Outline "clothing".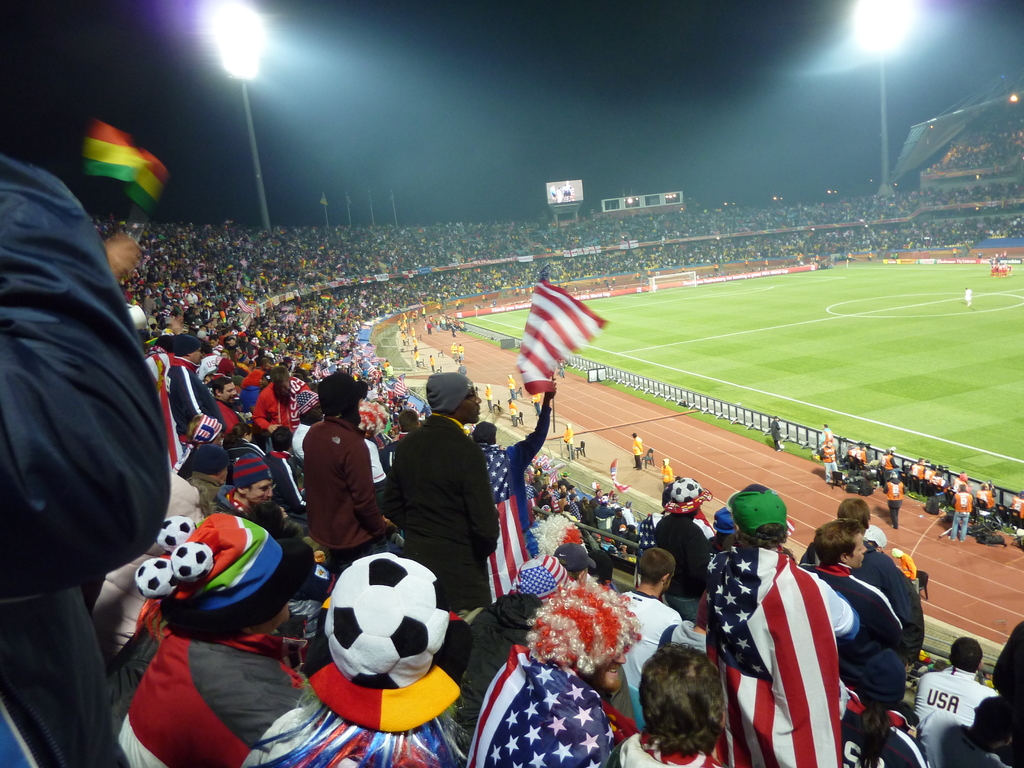
Outline: {"left": 971, "top": 487, "right": 995, "bottom": 514}.
